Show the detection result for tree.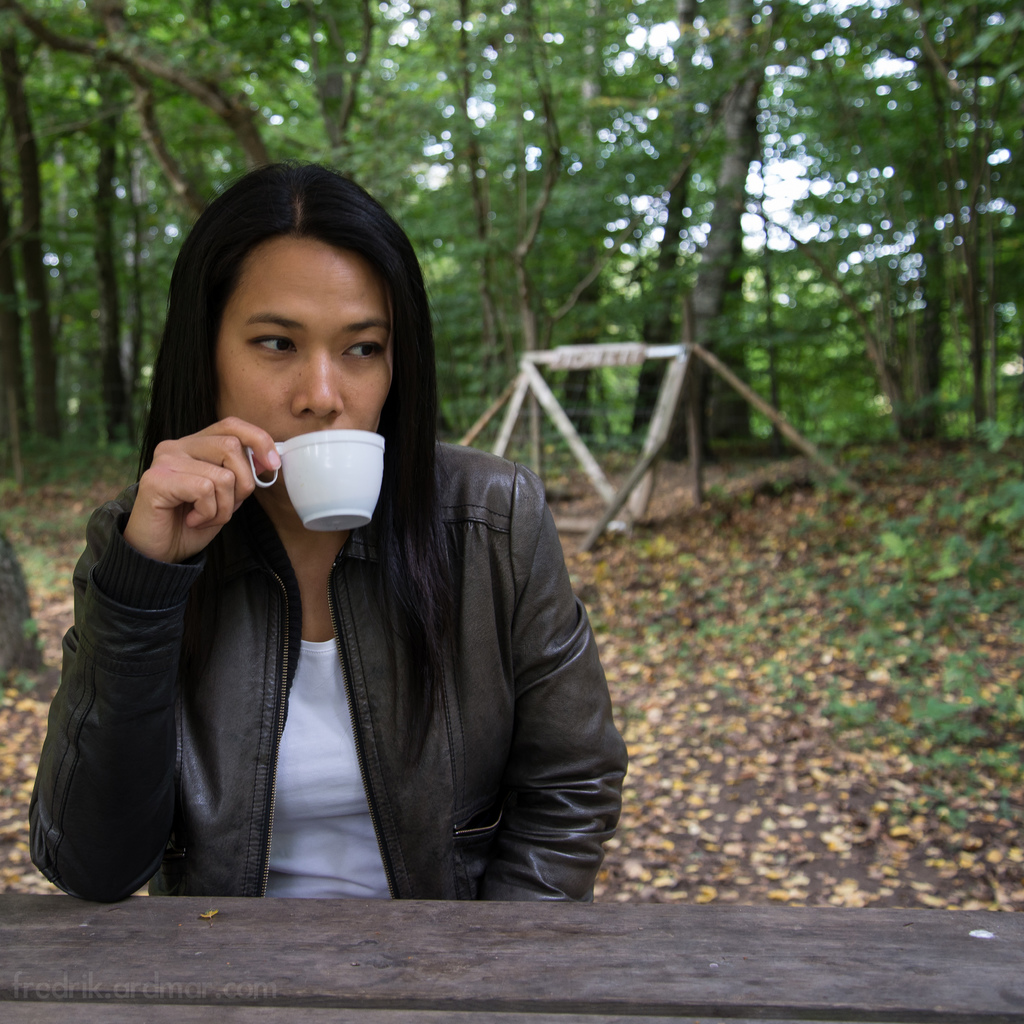
[x1=89, y1=0, x2=201, y2=225].
